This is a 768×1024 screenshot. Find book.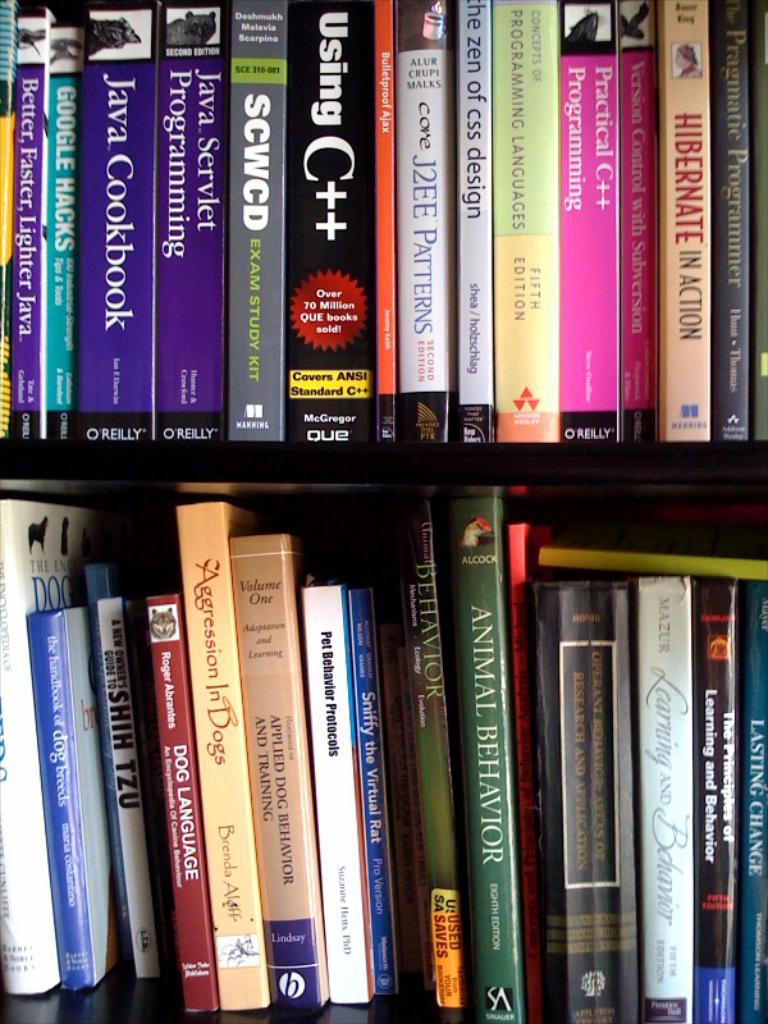
Bounding box: {"left": 161, "top": 3, "right": 230, "bottom": 448}.
